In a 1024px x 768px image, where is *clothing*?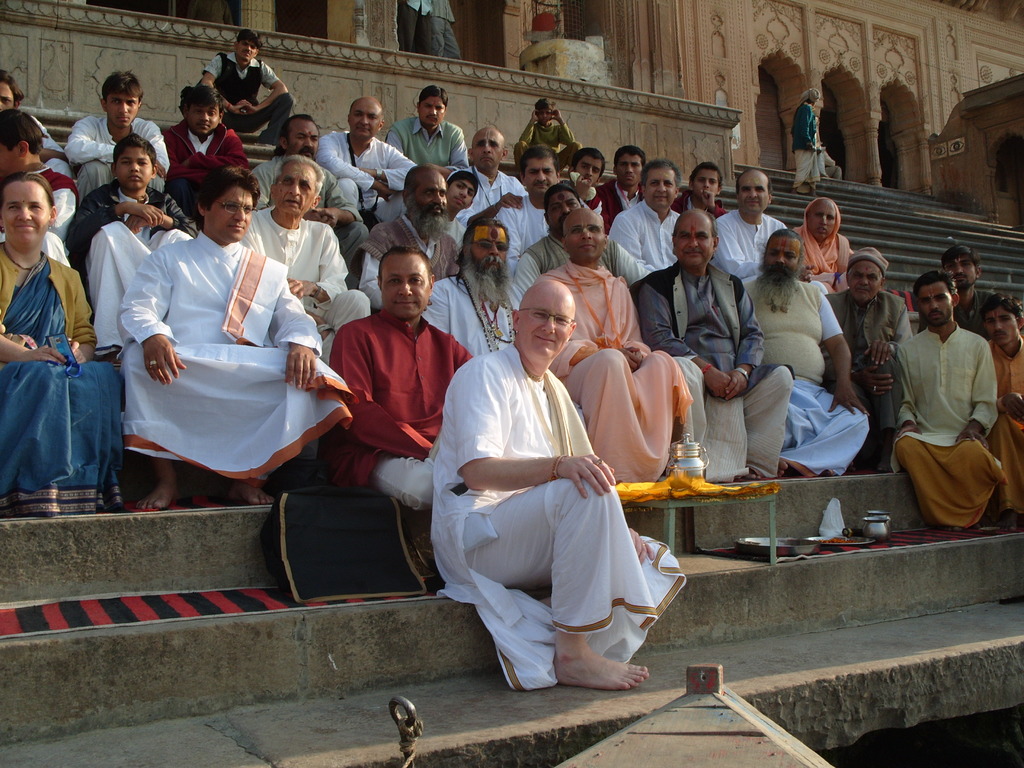
locate(449, 155, 524, 238).
